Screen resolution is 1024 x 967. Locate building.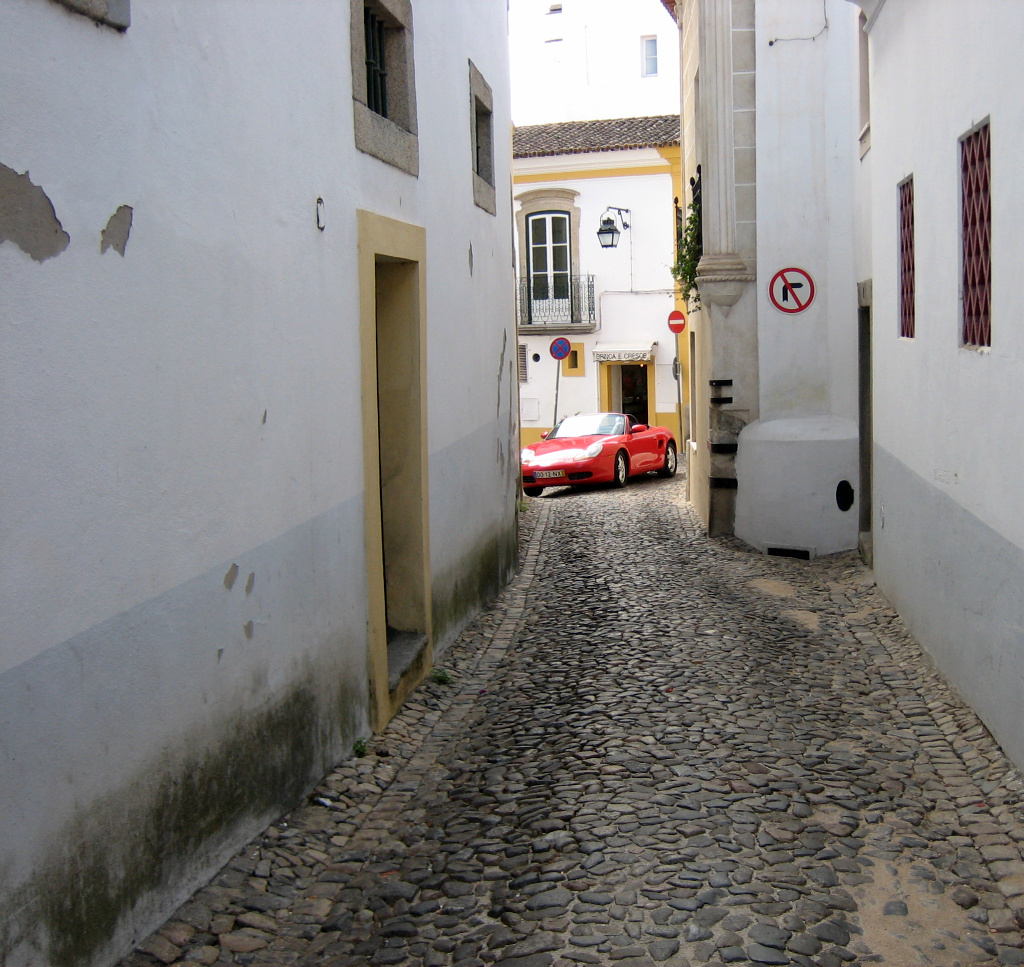
<region>0, 0, 518, 966</region>.
